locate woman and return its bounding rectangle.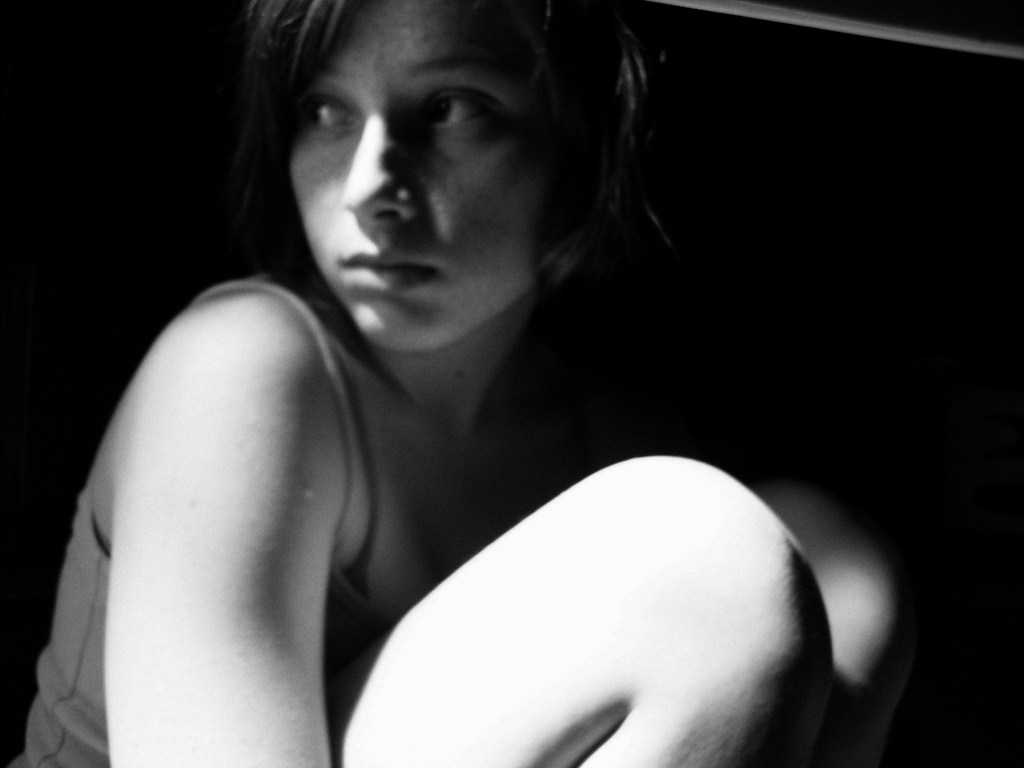
rect(8, 0, 905, 760).
